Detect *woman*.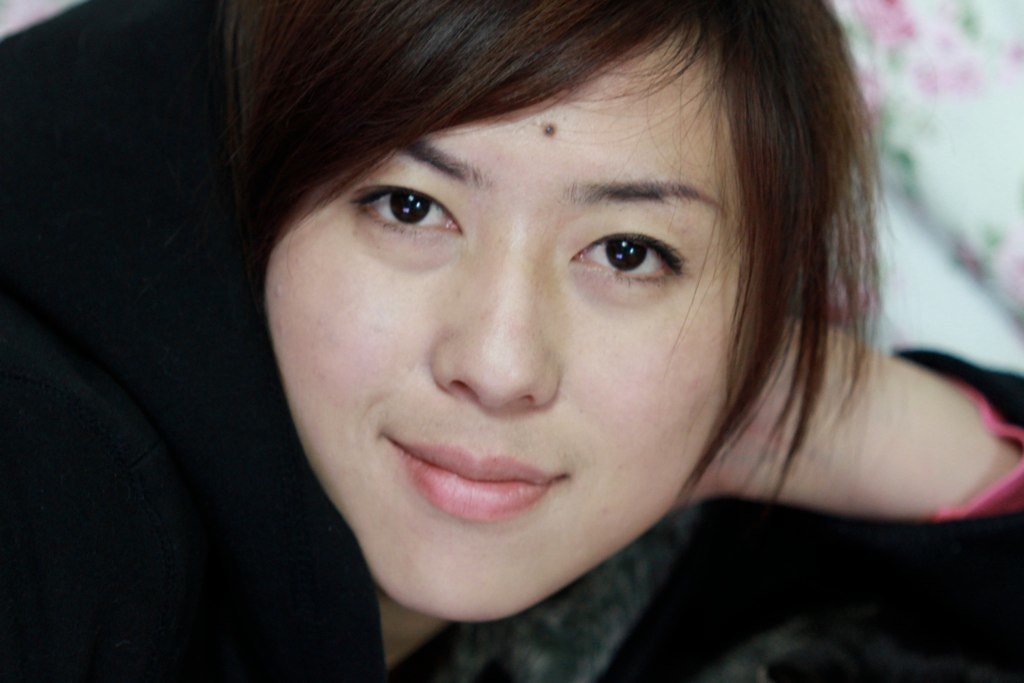
Detected at (left=3, top=0, right=1023, bottom=682).
